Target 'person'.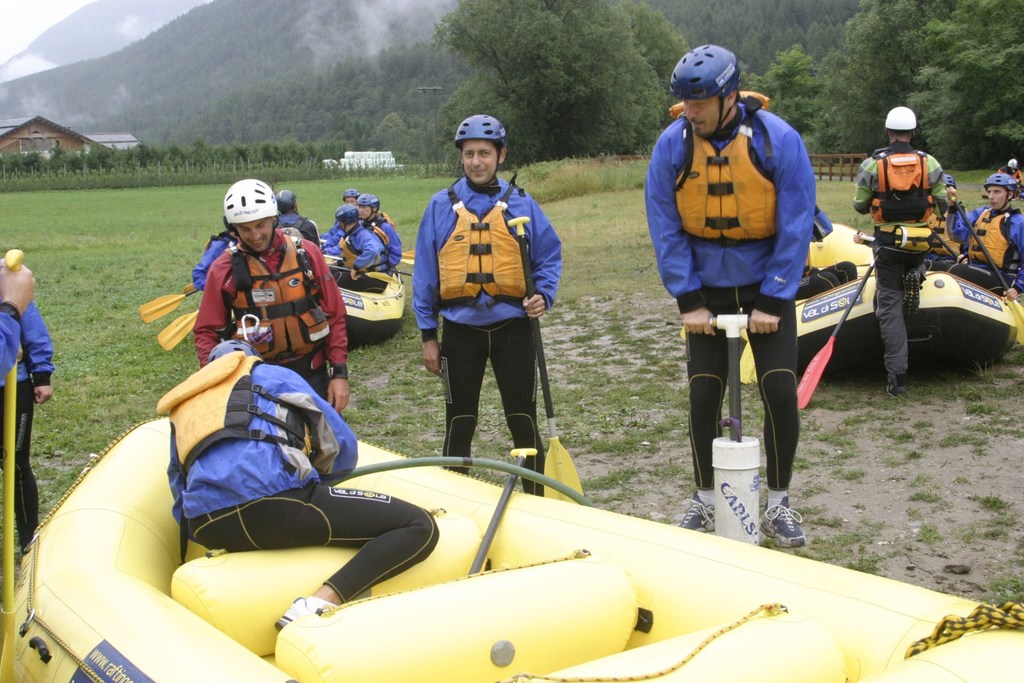
Target region: (left=0, top=293, right=58, bottom=558).
